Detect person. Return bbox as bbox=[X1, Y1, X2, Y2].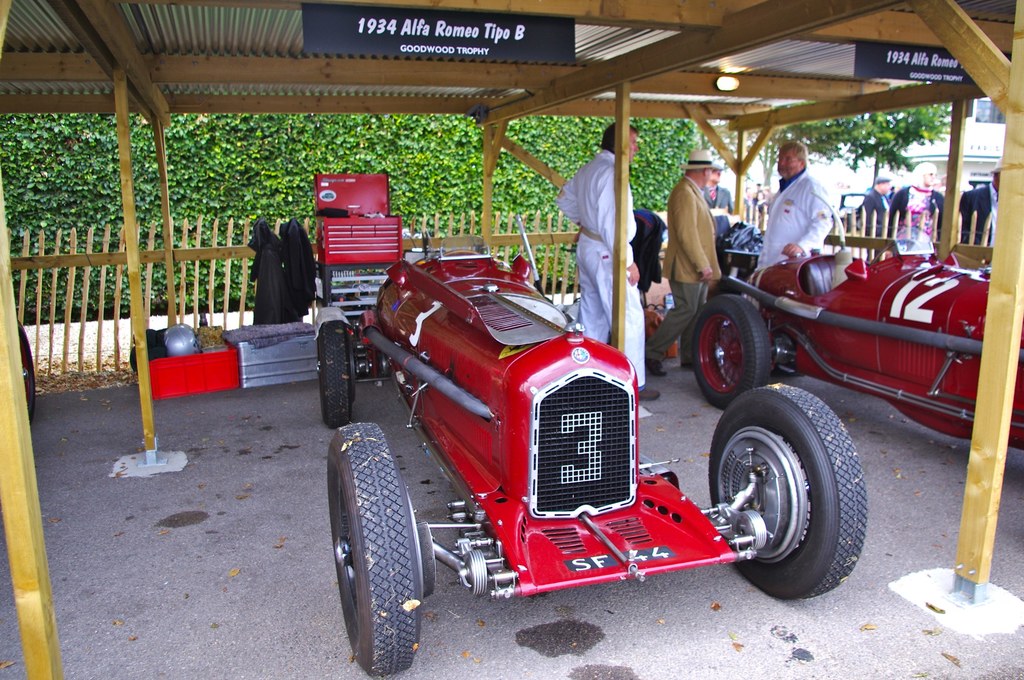
bbox=[671, 145, 742, 334].
